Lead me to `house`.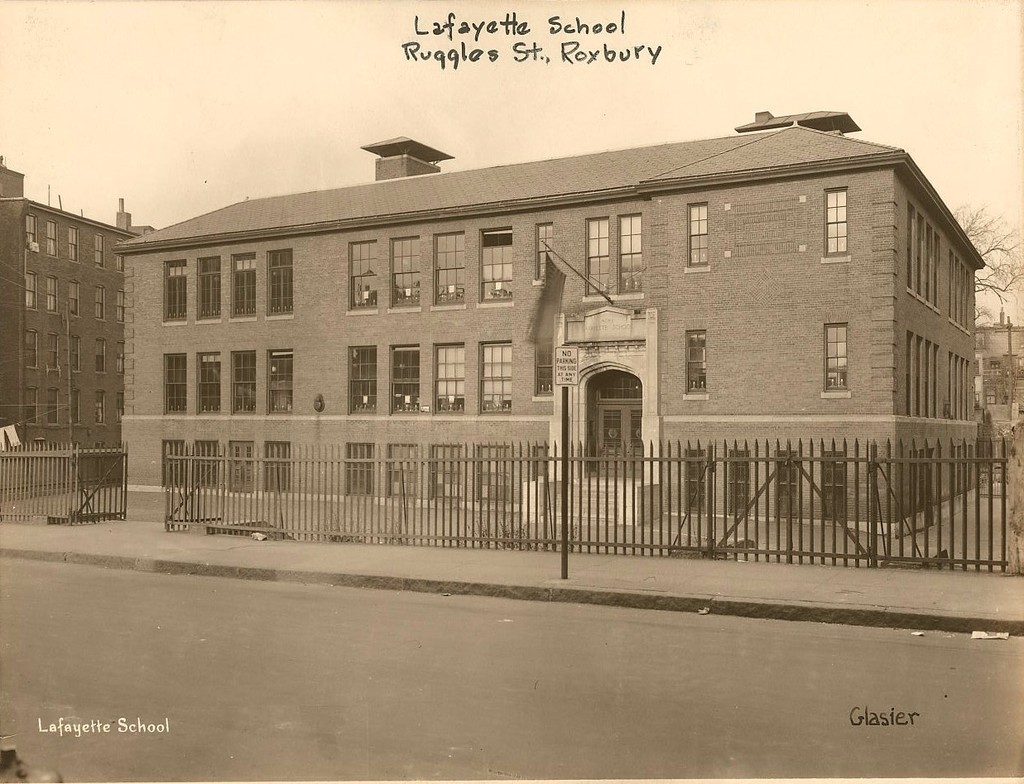
Lead to region(0, 176, 138, 471).
